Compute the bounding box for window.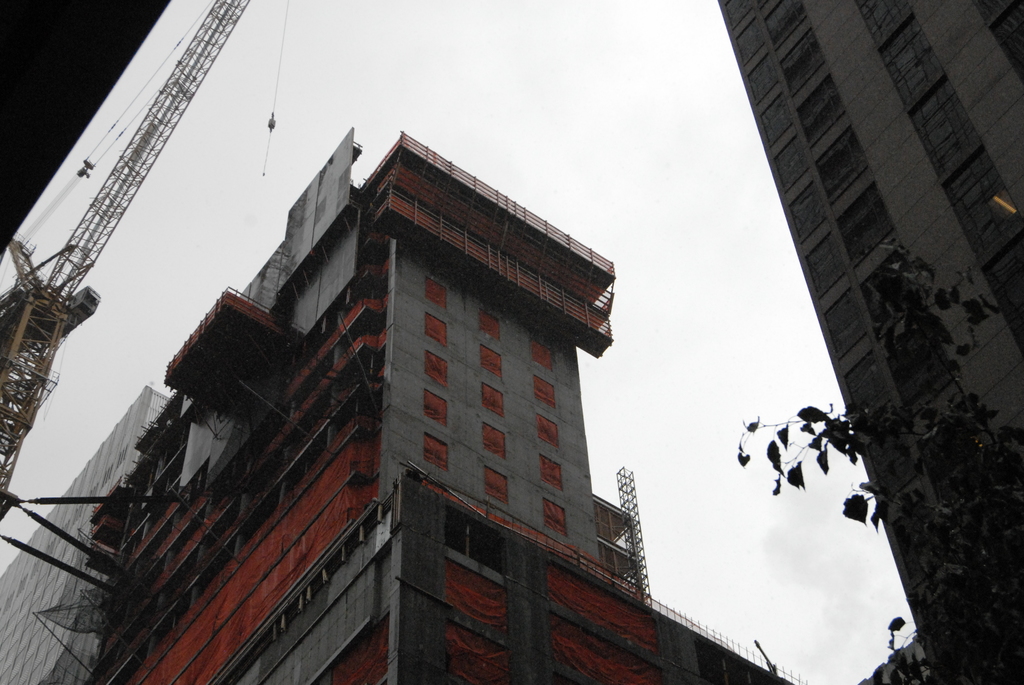
<box>486,386,503,413</box>.
